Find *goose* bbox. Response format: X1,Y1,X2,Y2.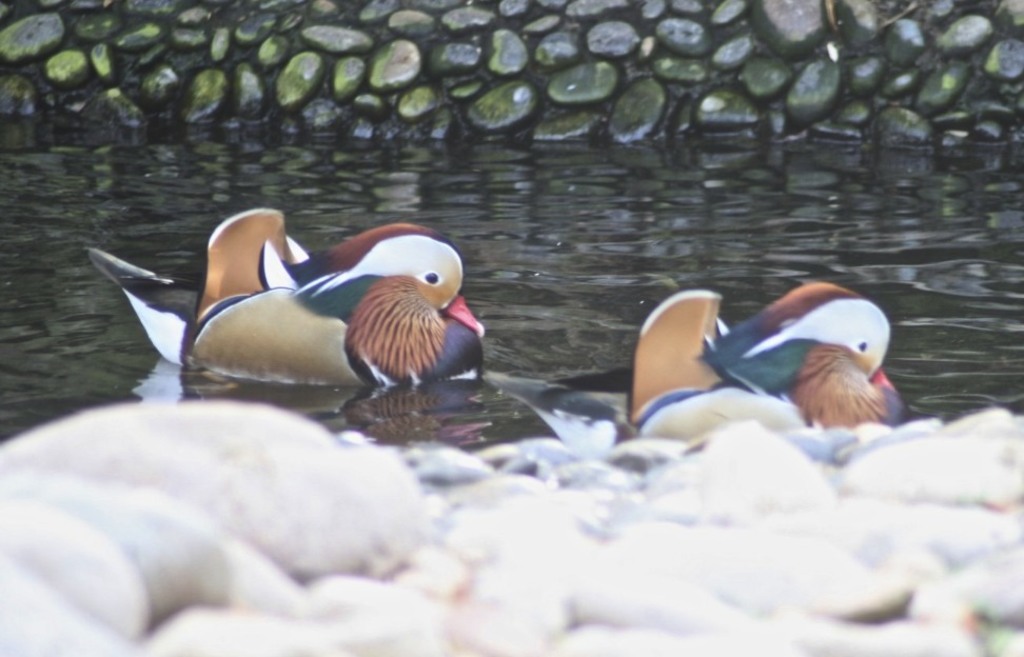
77,204,499,393.
